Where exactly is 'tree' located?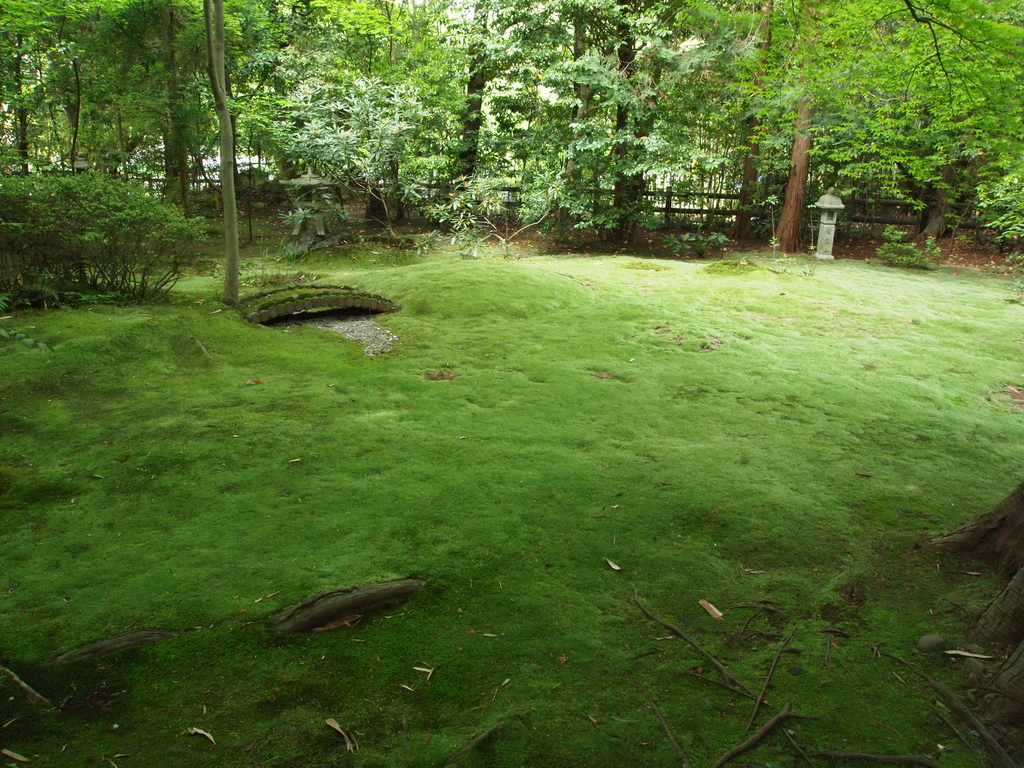
Its bounding box is x1=28 y1=148 x2=204 y2=305.
